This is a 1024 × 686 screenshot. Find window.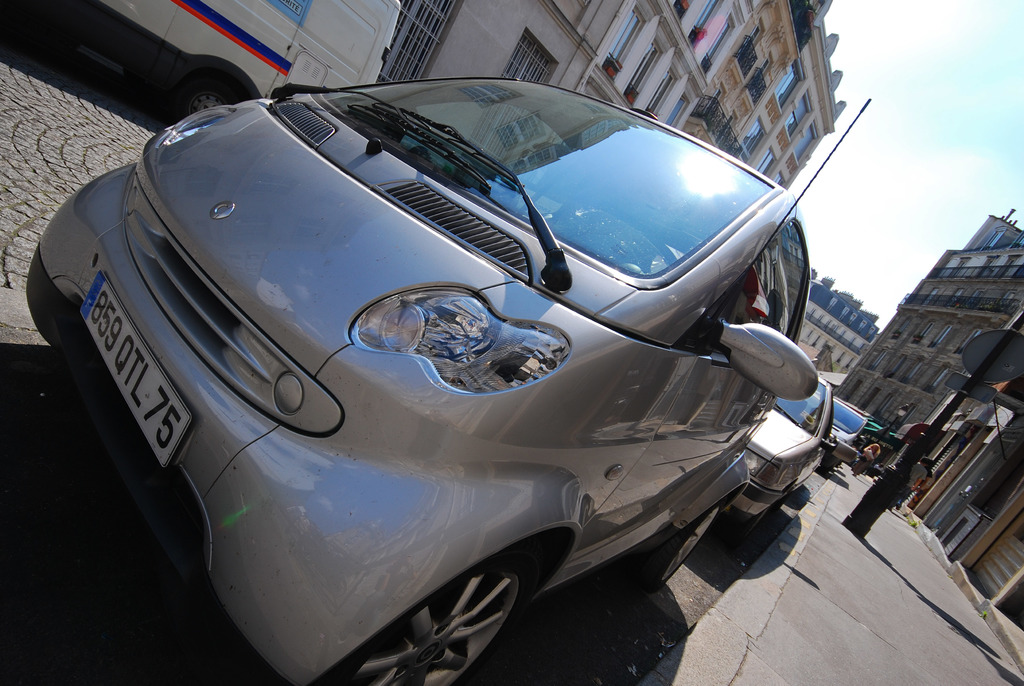
Bounding box: box=[806, 331, 815, 336].
